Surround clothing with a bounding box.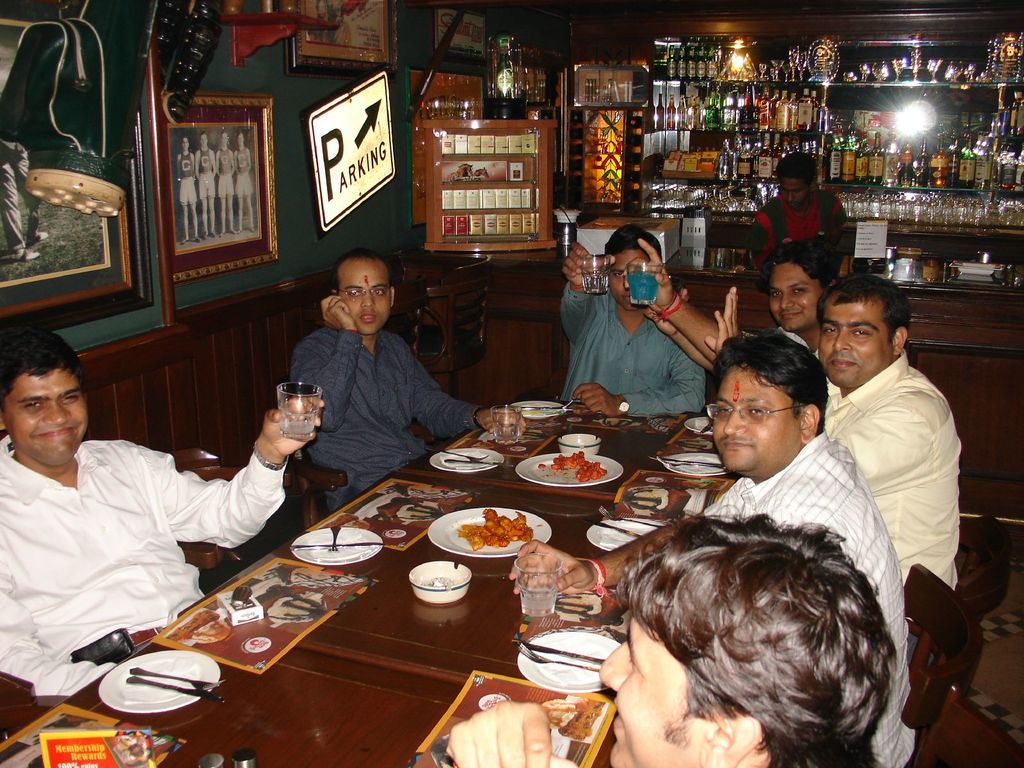
[702, 433, 918, 767].
